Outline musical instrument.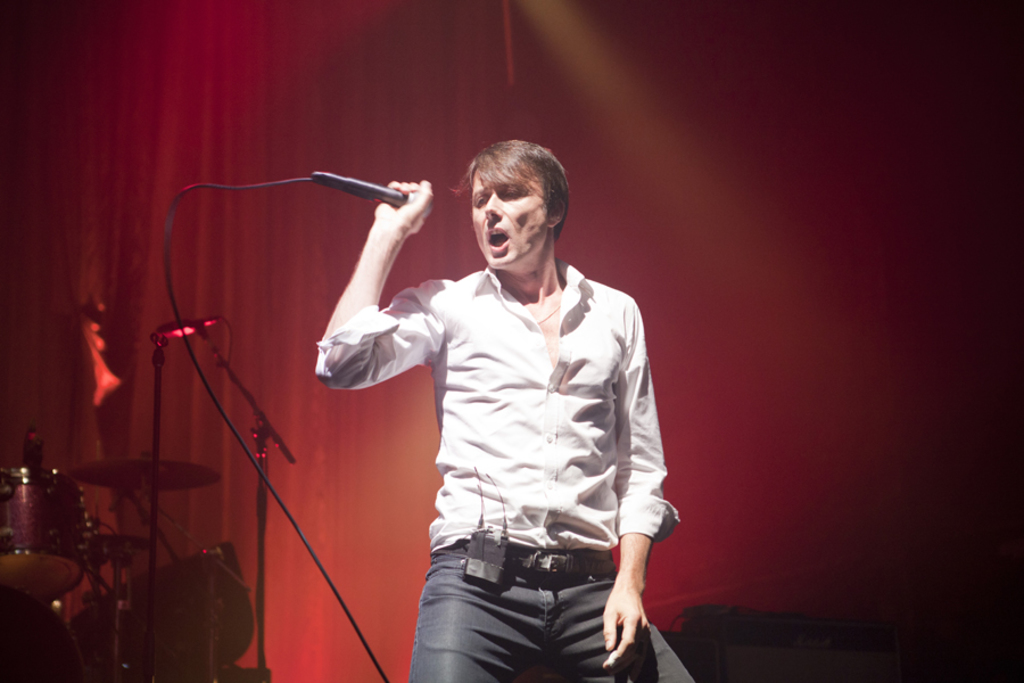
Outline: (left=0, top=466, right=89, bottom=612).
